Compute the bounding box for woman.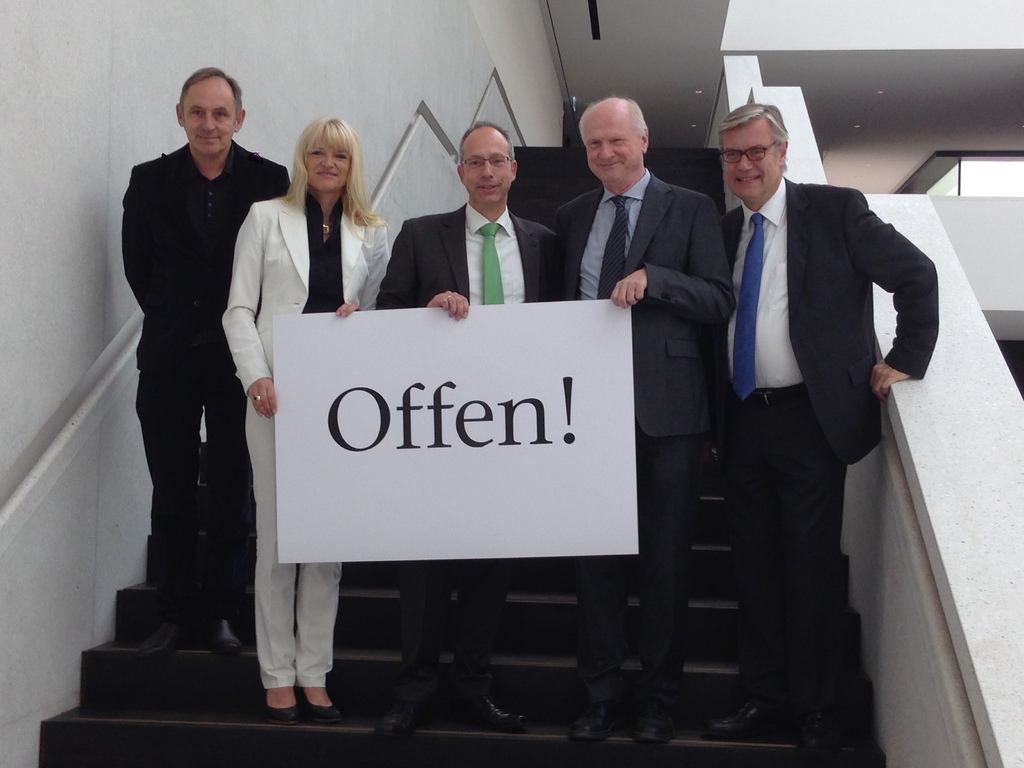
x1=219 y1=115 x2=390 y2=719.
